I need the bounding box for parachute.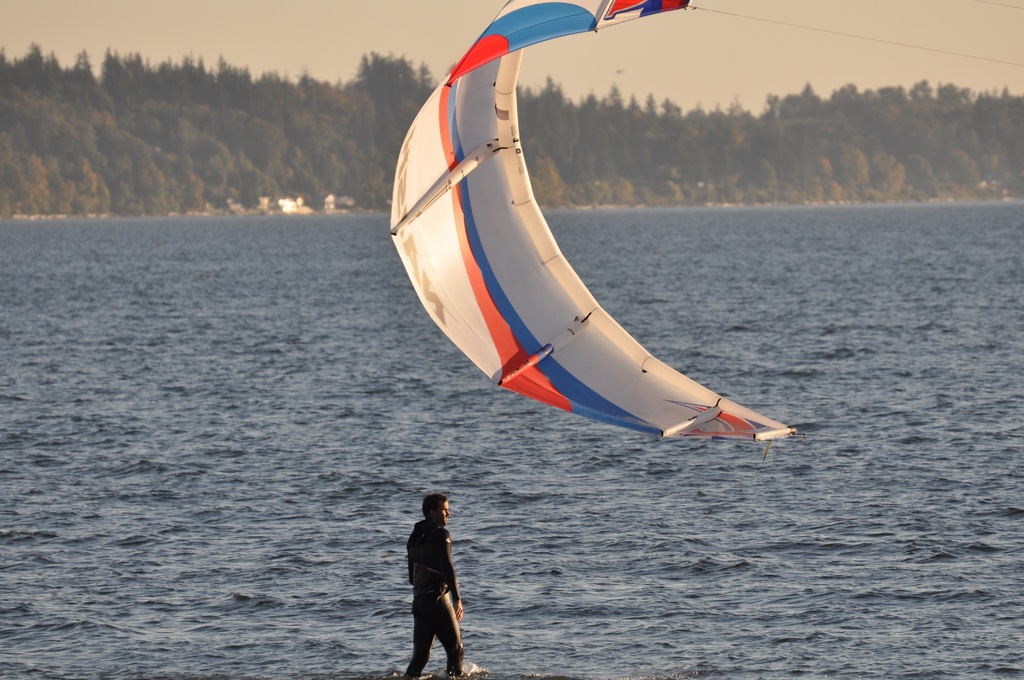
Here it is: <box>408,0,791,483</box>.
